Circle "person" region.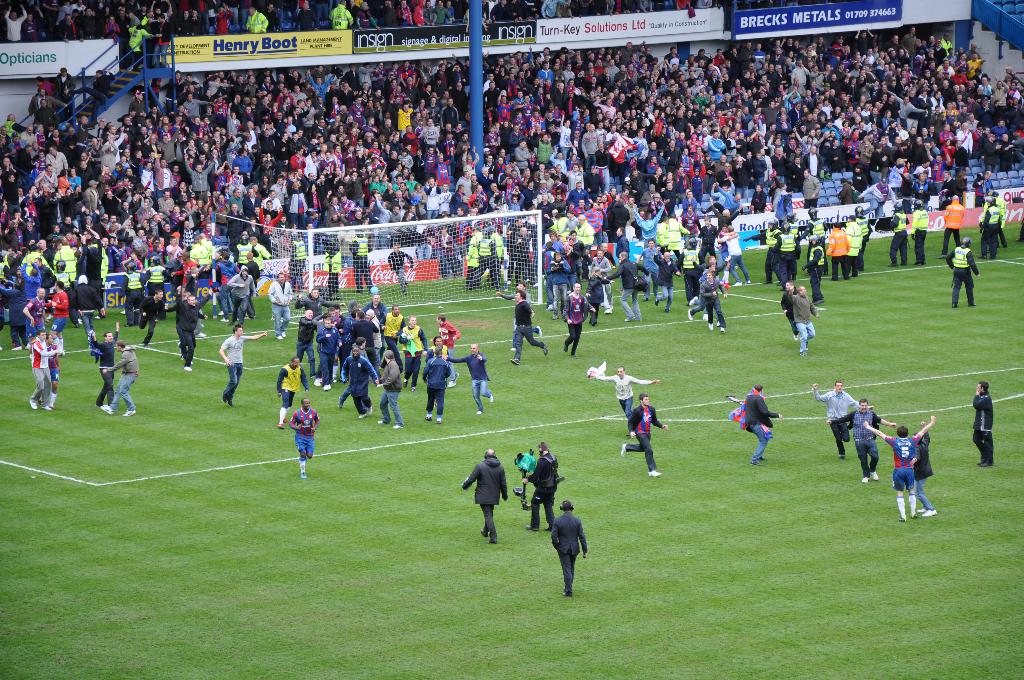
Region: 803,234,824,298.
